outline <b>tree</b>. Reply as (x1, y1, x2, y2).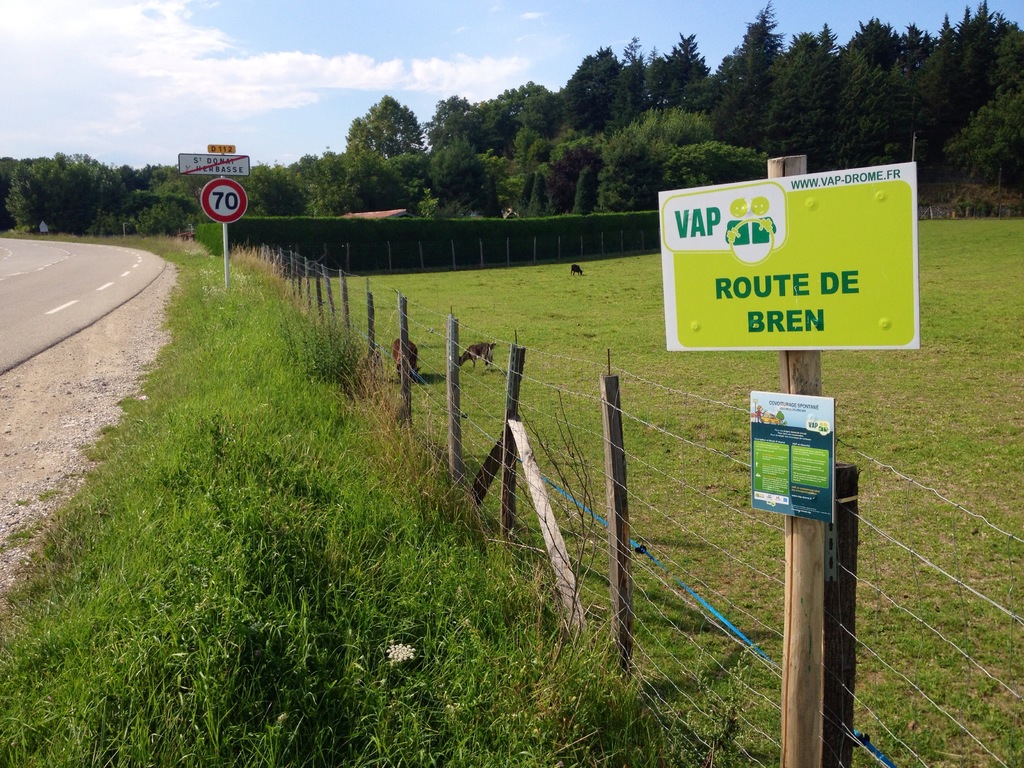
(430, 98, 477, 138).
